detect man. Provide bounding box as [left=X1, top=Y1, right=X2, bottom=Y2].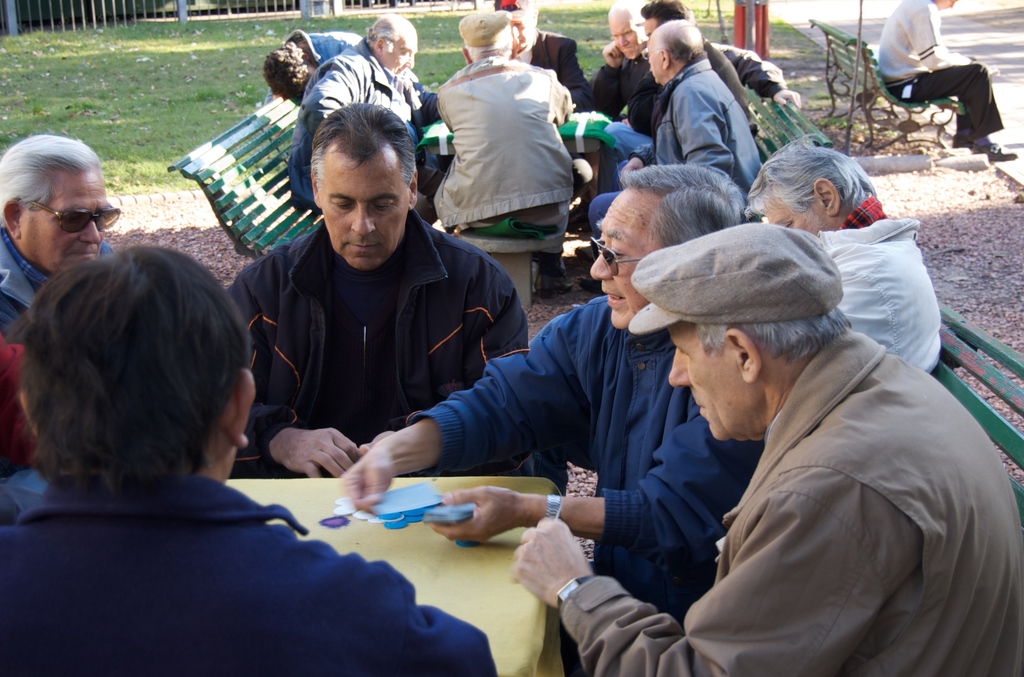
[left=565, top=189, right=993, bottom=671].
